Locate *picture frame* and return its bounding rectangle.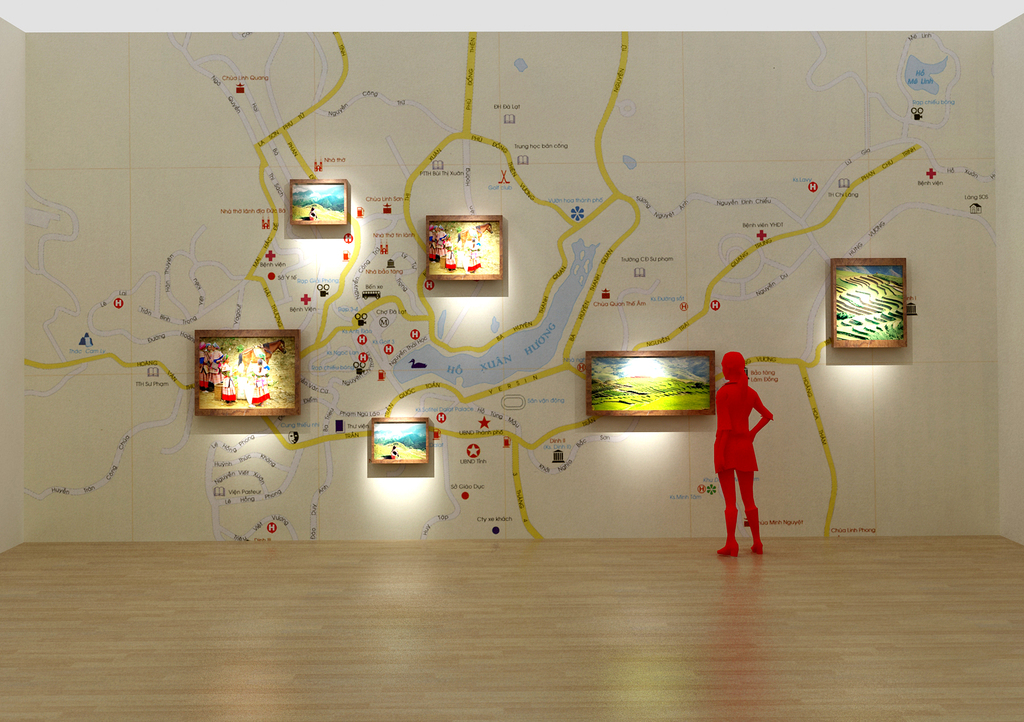
831, 258, 906, 349.
